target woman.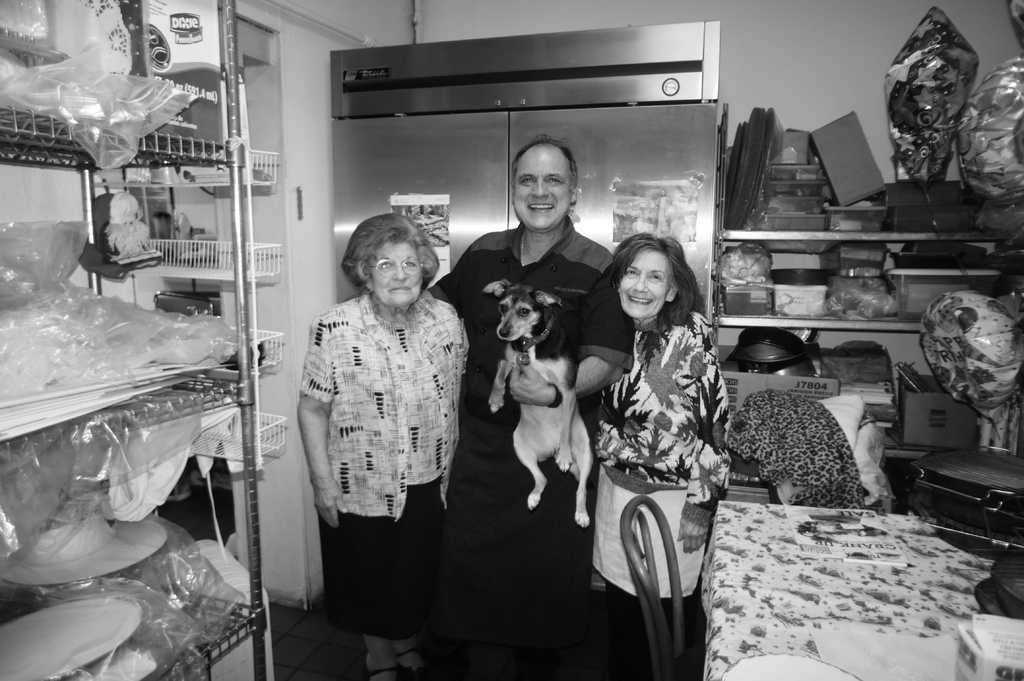
Target region: 577/207/749/630.
